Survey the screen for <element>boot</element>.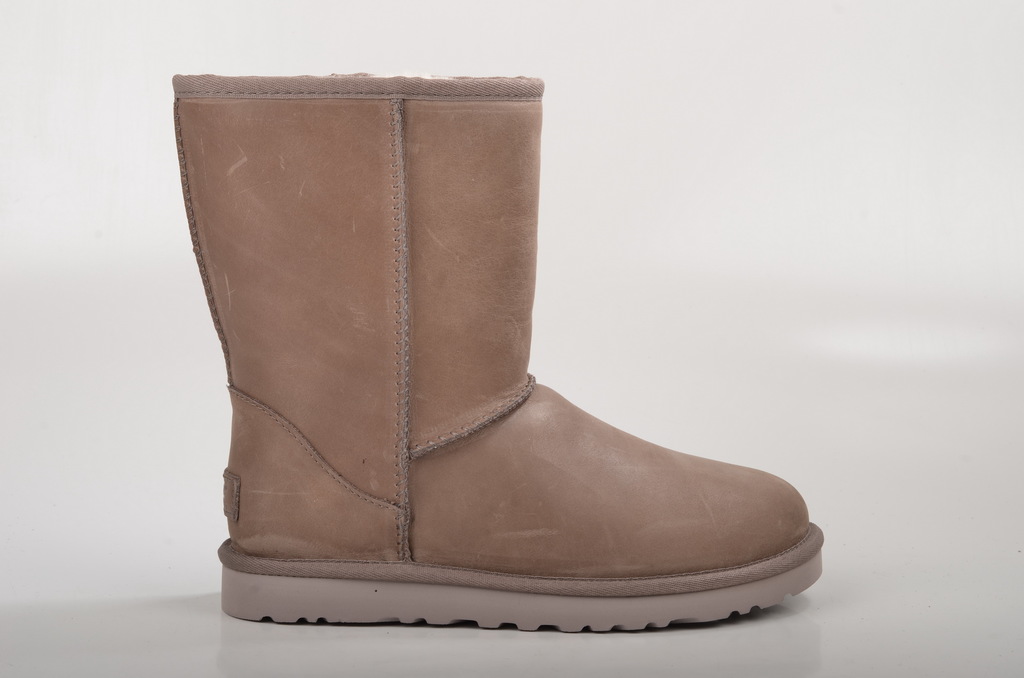
Survey found: [172, 71, 822, 629].
